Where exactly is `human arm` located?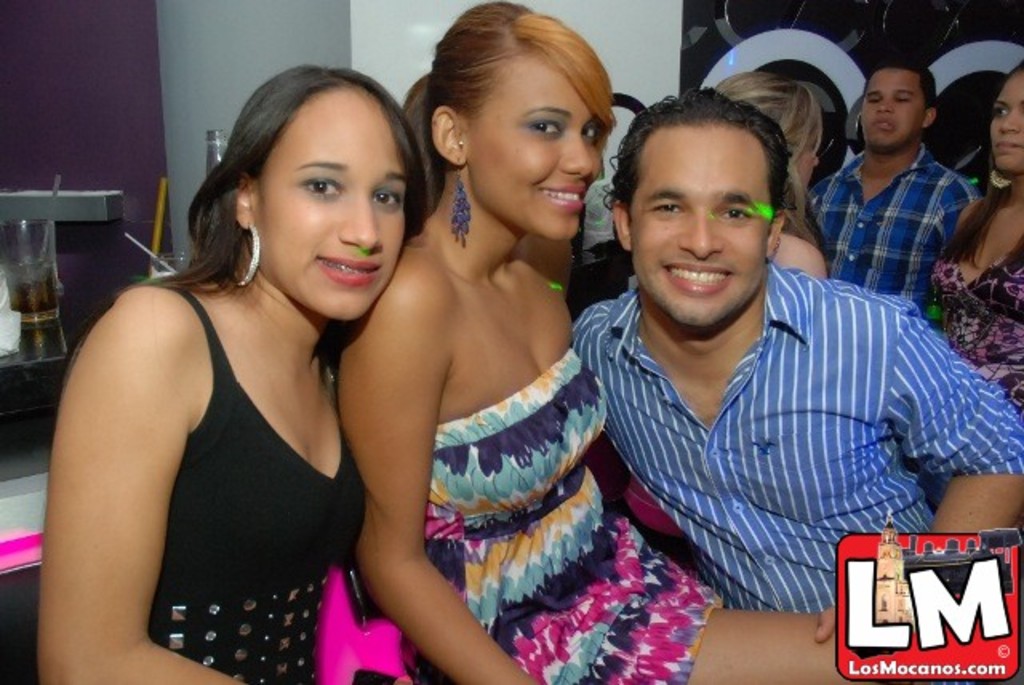
Its bounding box is region(336, 277, 539, 683).
